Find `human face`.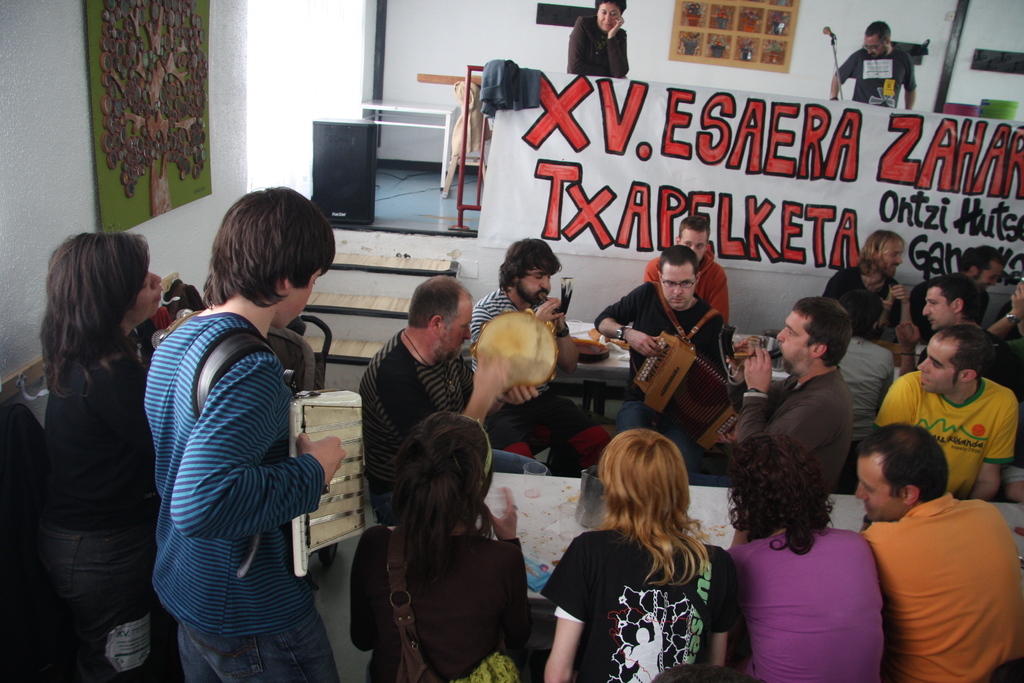
663, 260, 697, 310.
